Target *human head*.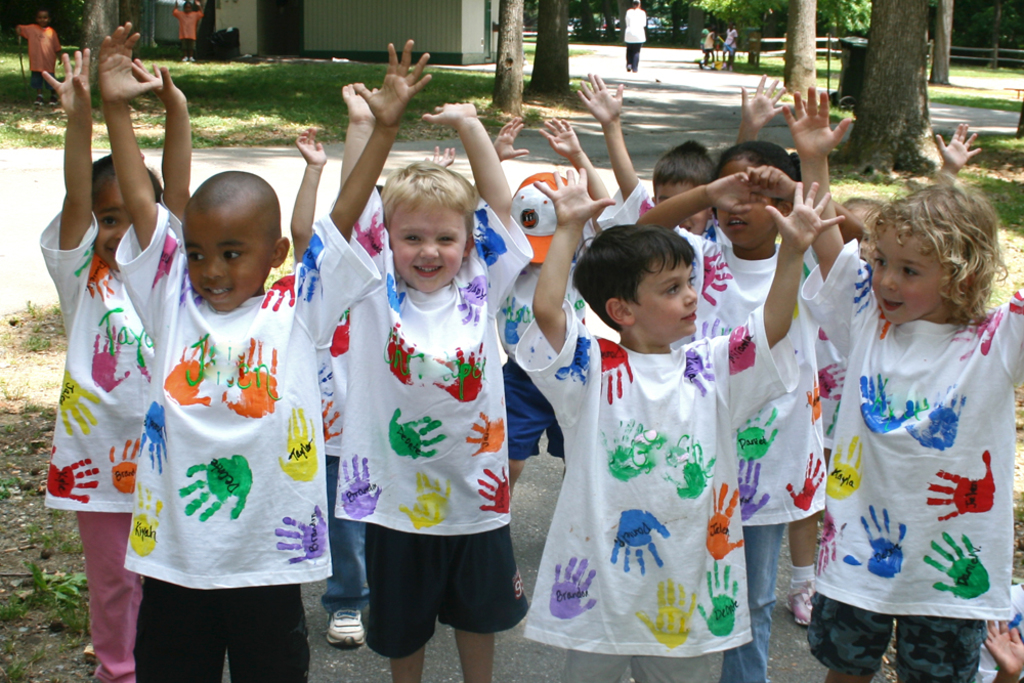
Target region: [left=711, top=140, right=797, bottom=253].
